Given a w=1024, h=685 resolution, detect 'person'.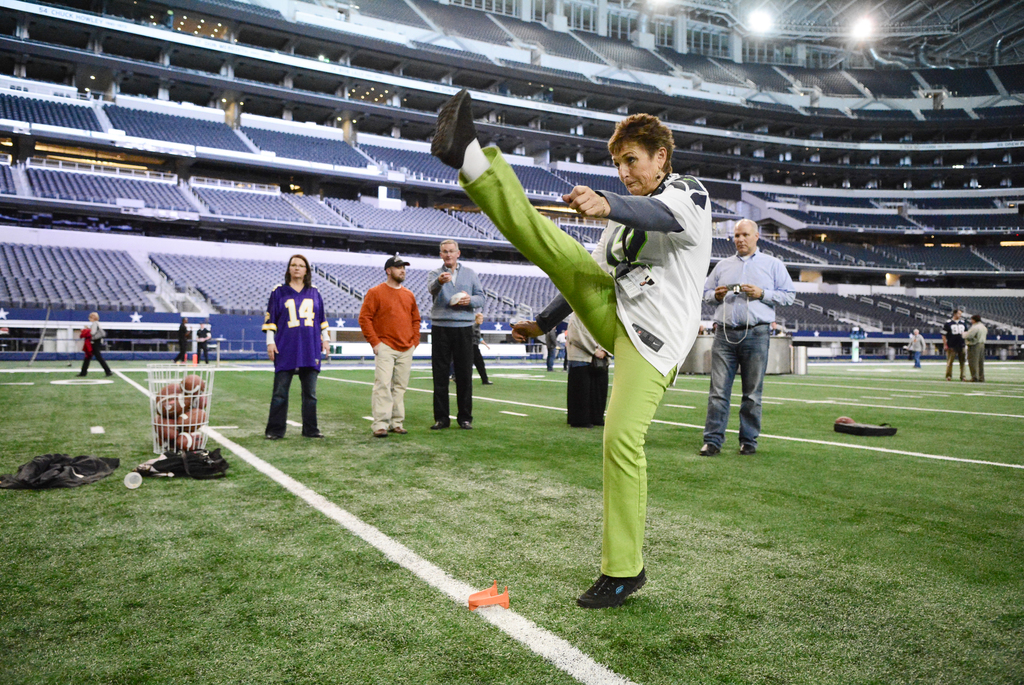
[left=903, top=327, right=928, bottom=363].
